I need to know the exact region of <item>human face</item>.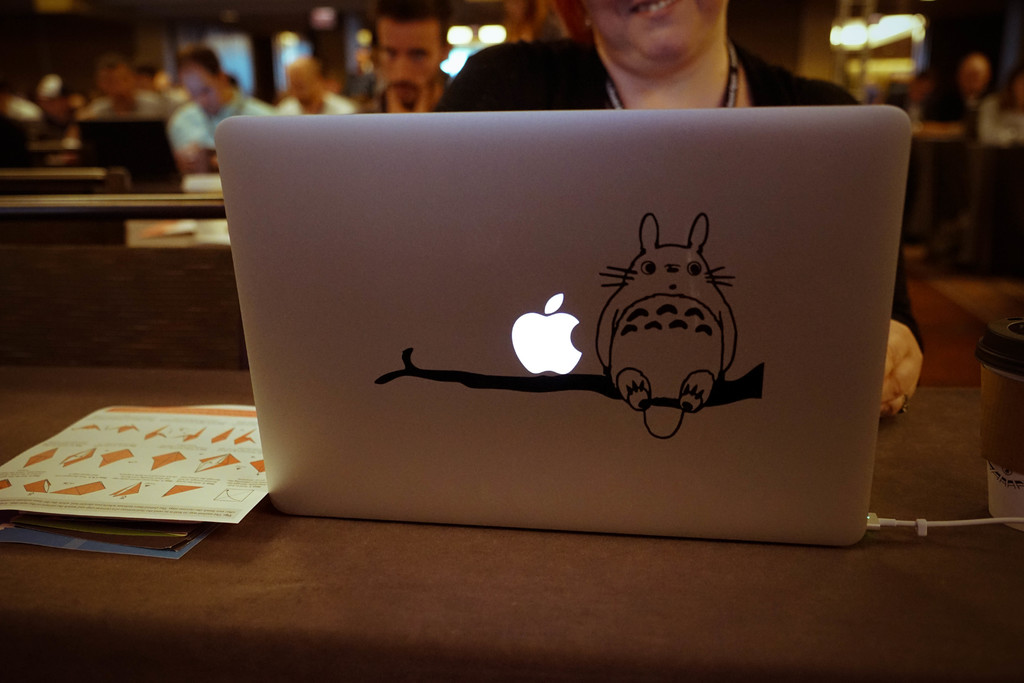
Region: 101, 62, 139, 103.
